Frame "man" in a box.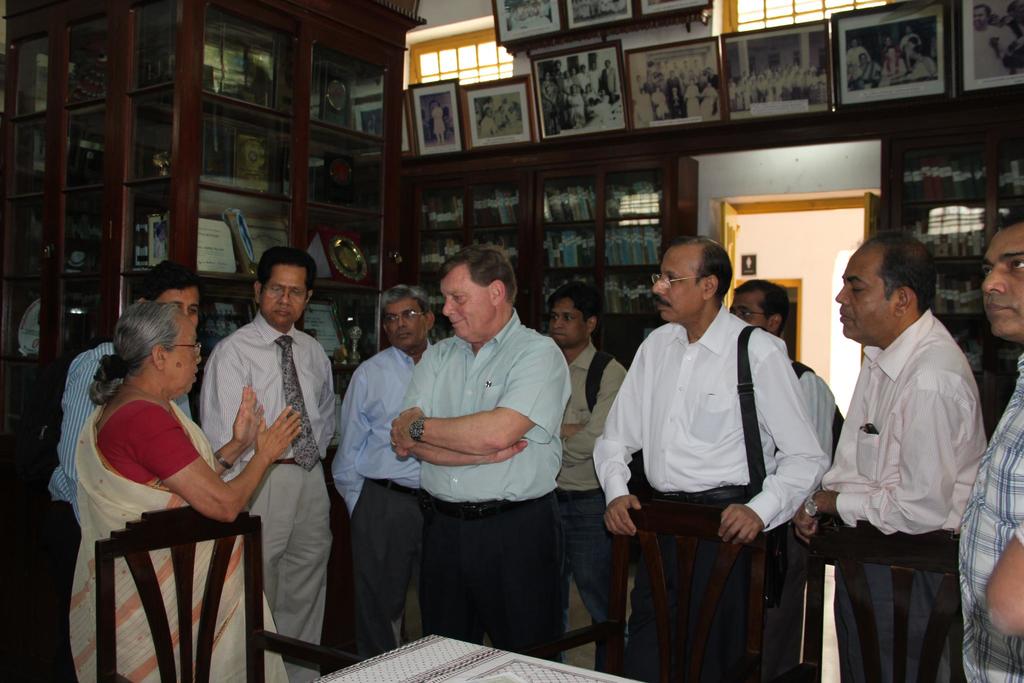
39 257 218 563.
